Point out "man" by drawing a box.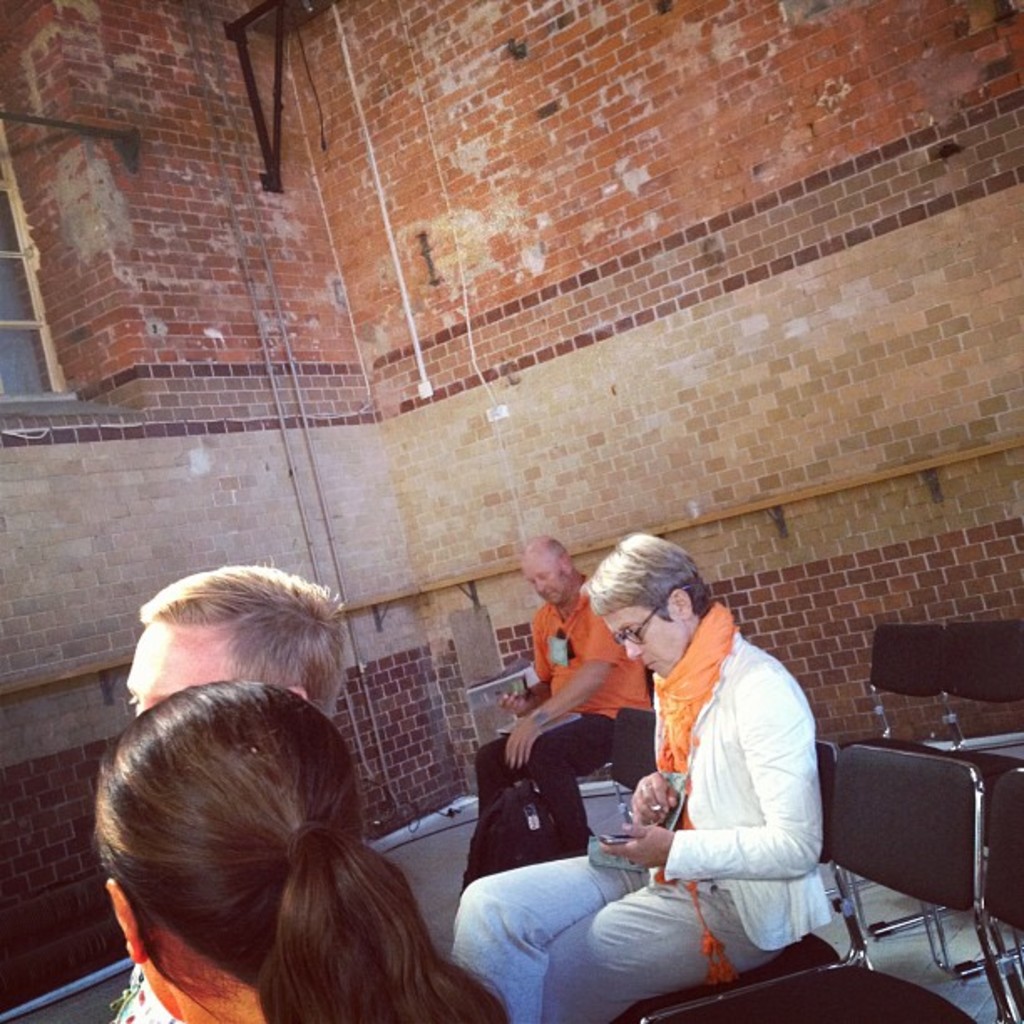
<box>477,540,654,850</box>.
